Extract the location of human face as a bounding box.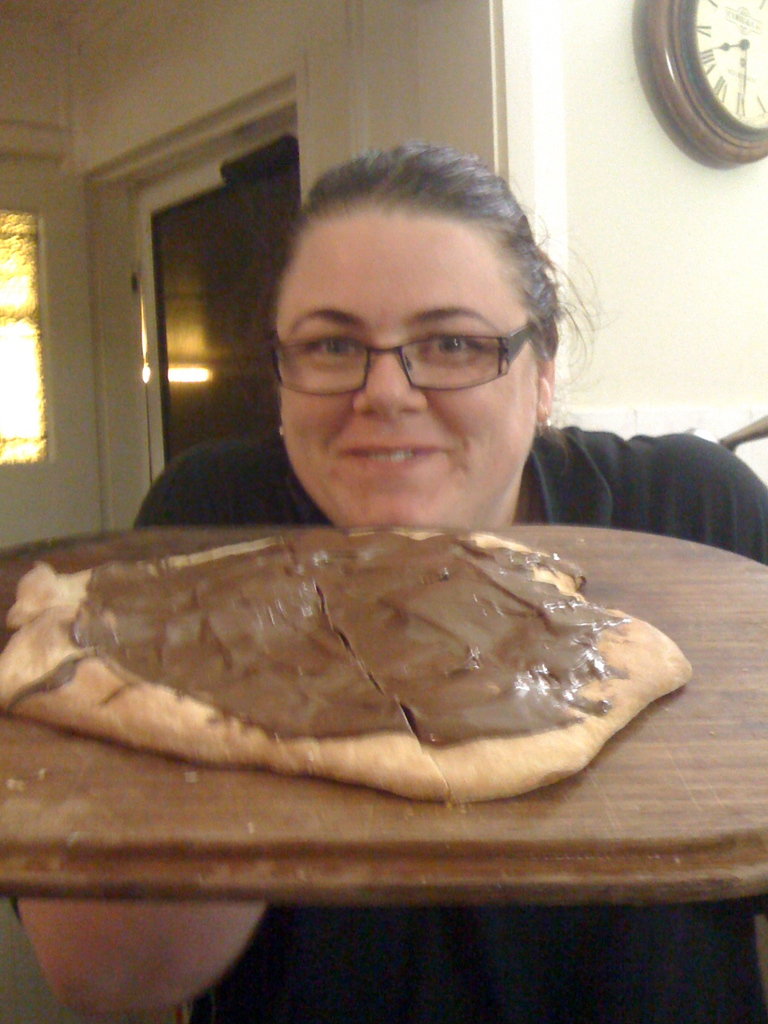
BBox(277, 207, 535, 527).
